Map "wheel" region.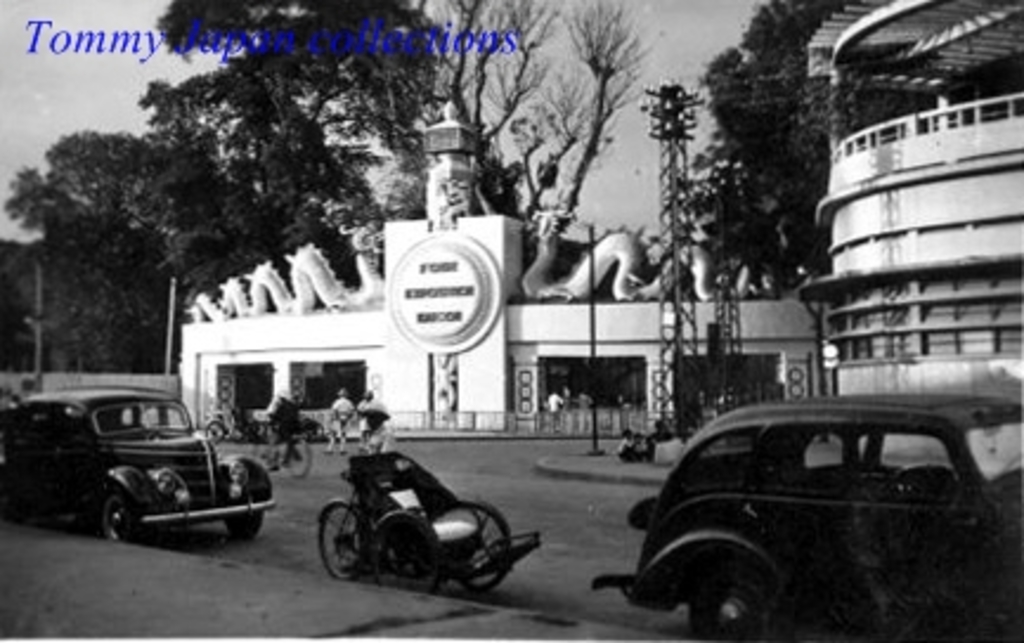
Mapped to rect(993, 572, 1022, 641).
